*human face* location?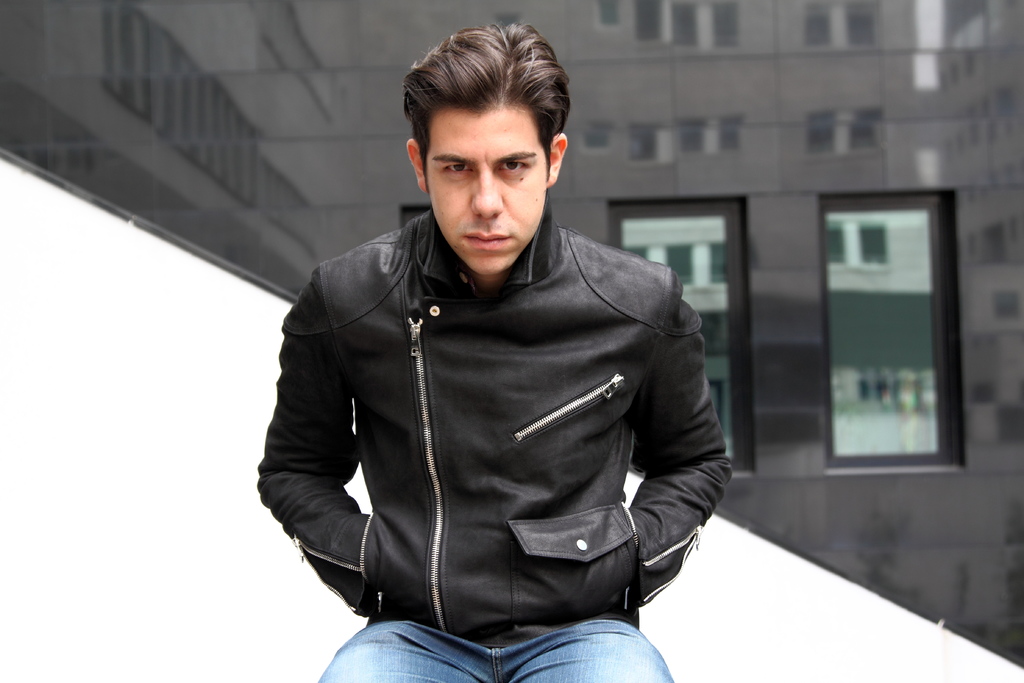
bbox=[429, 101, 543, 273]
